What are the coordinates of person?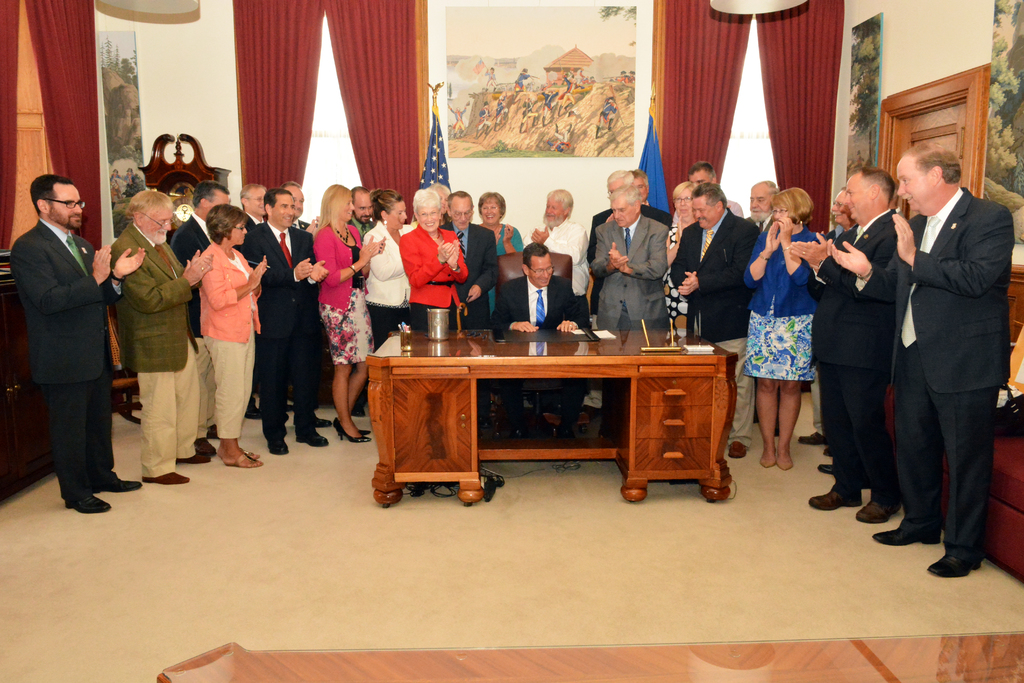
<bbox>391, 185, 470, 337</bbox>.
